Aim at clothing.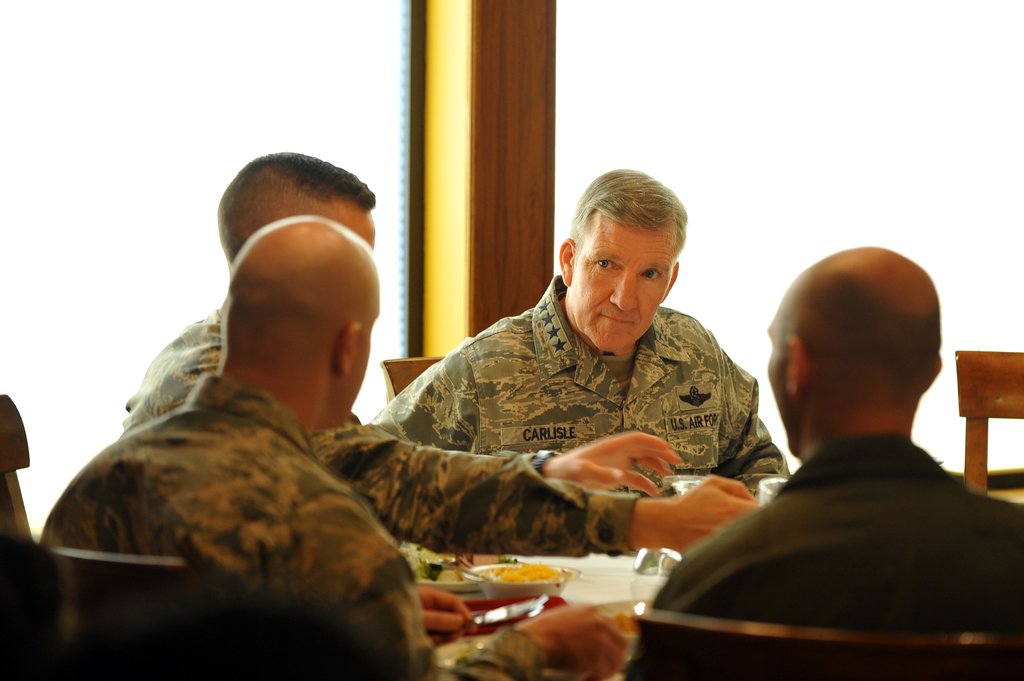
Aimed at rect(681, 340, 1006, 669).
